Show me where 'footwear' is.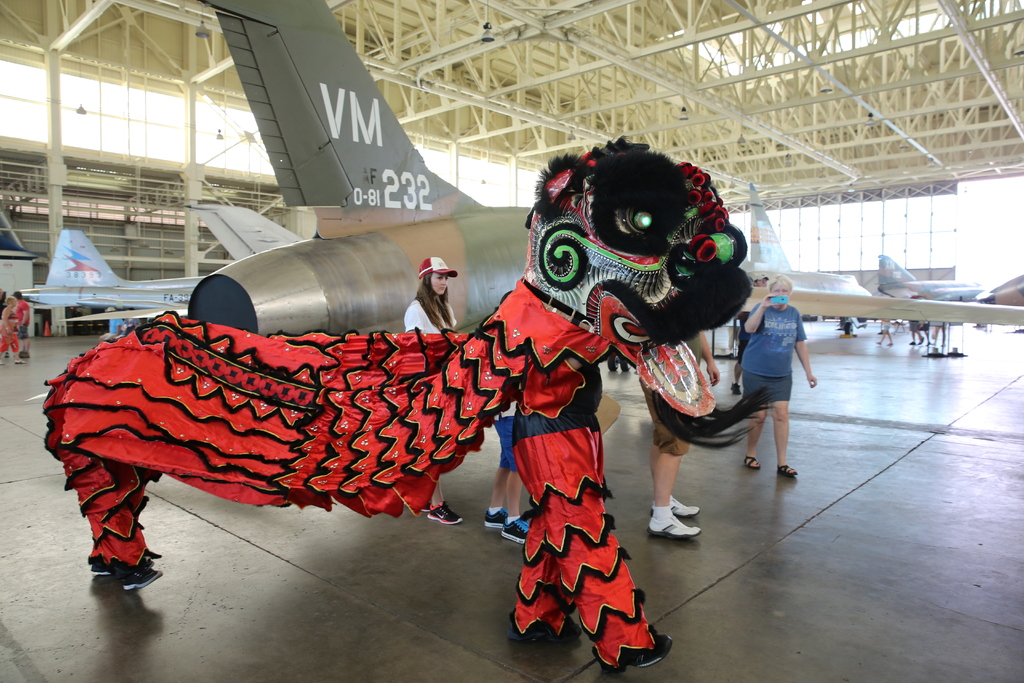
'footwear' is at {"x1": 483, "y1": 506, "x2": 509, "y2": 528}.
